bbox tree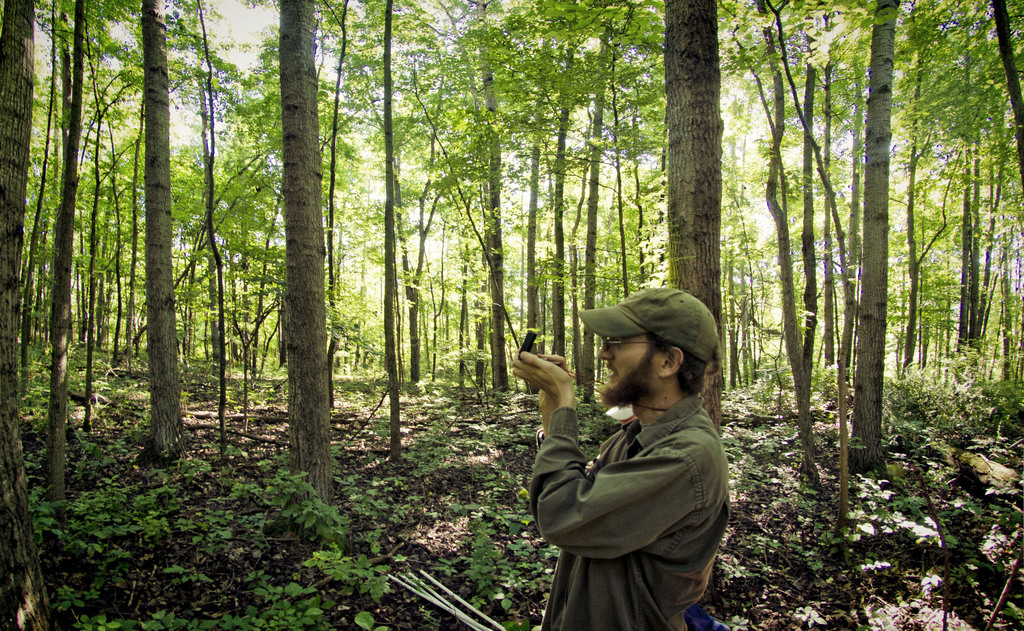
[left=258, top=0, right=374, bottom=485]
